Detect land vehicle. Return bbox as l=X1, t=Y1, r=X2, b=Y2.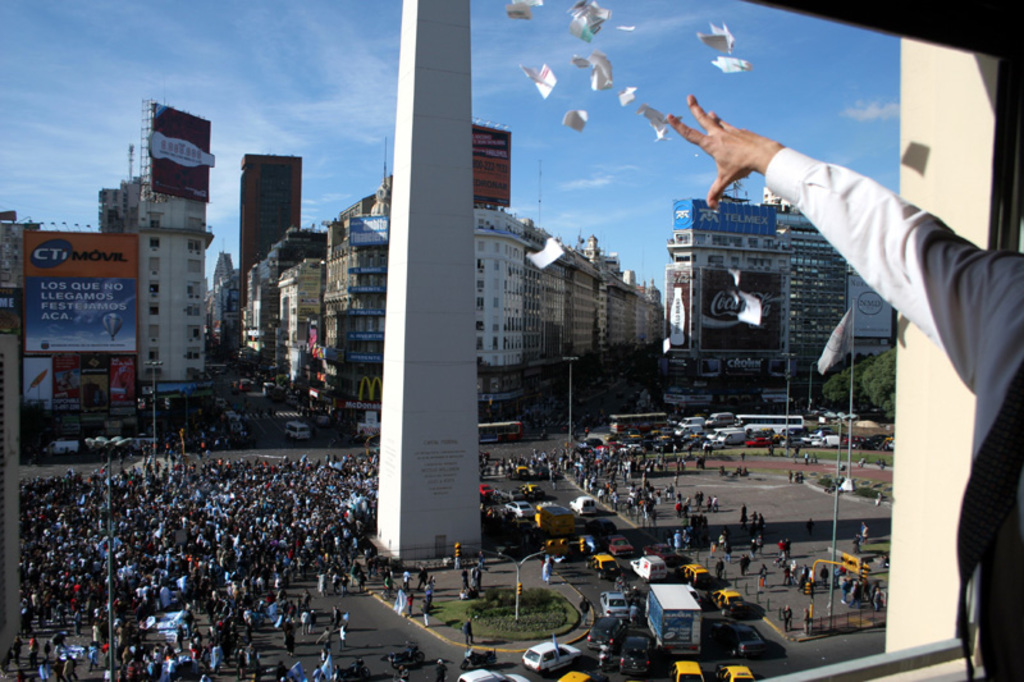
l=733, t=411, r=806, b=435.
